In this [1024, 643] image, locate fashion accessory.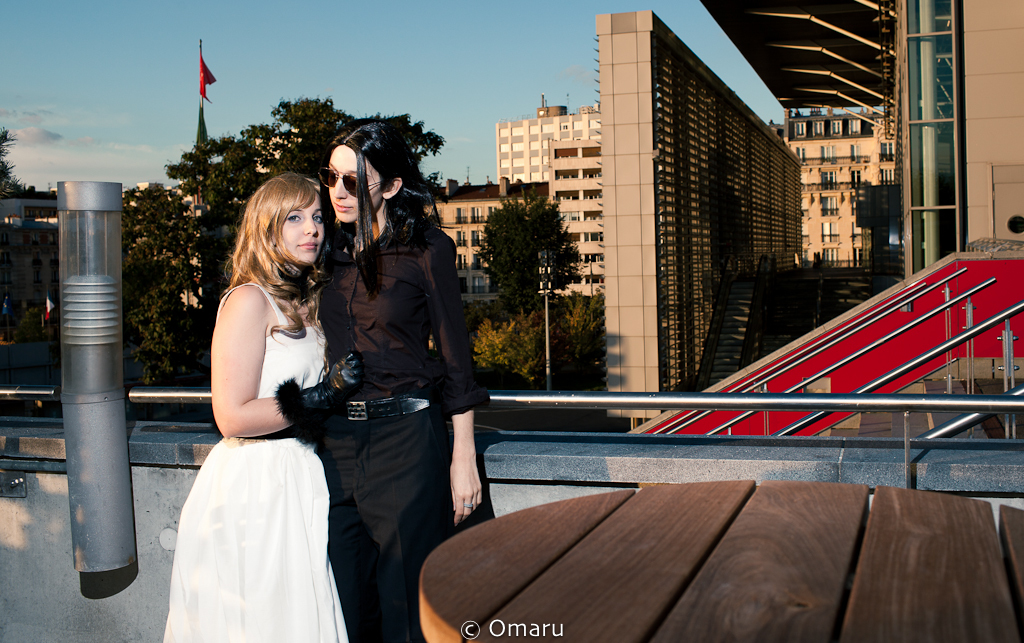
Bounding box: <bbox>464, 501, 472, 508</bbox>.
